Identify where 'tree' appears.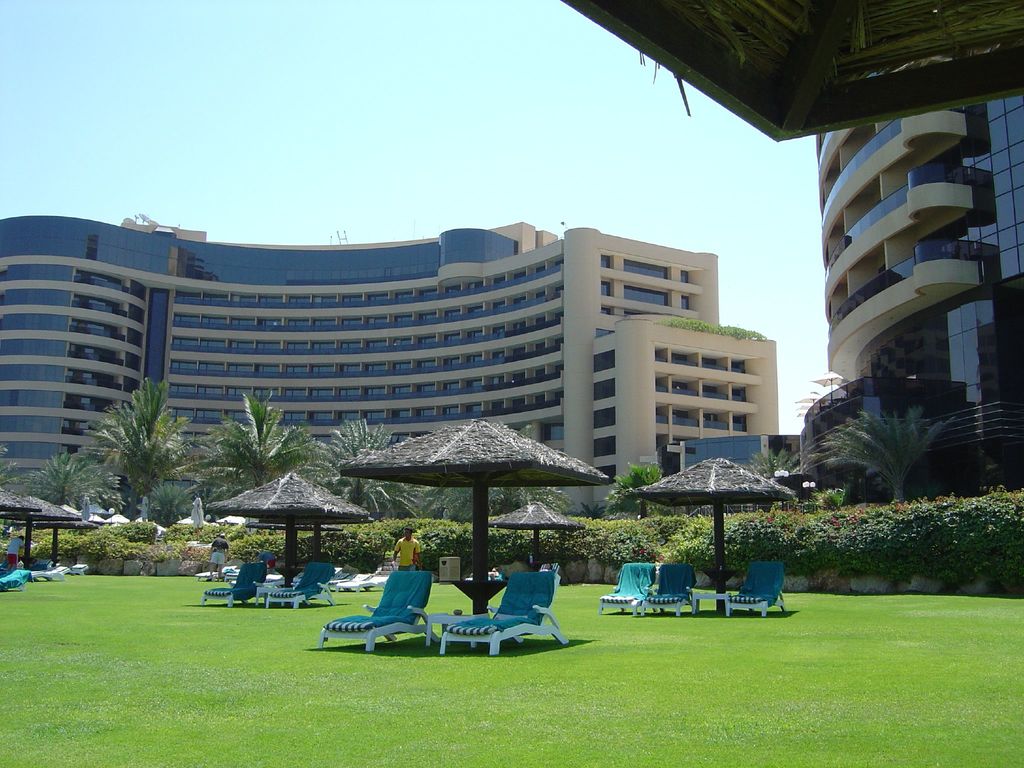
Appears at 0 441 26 492.
